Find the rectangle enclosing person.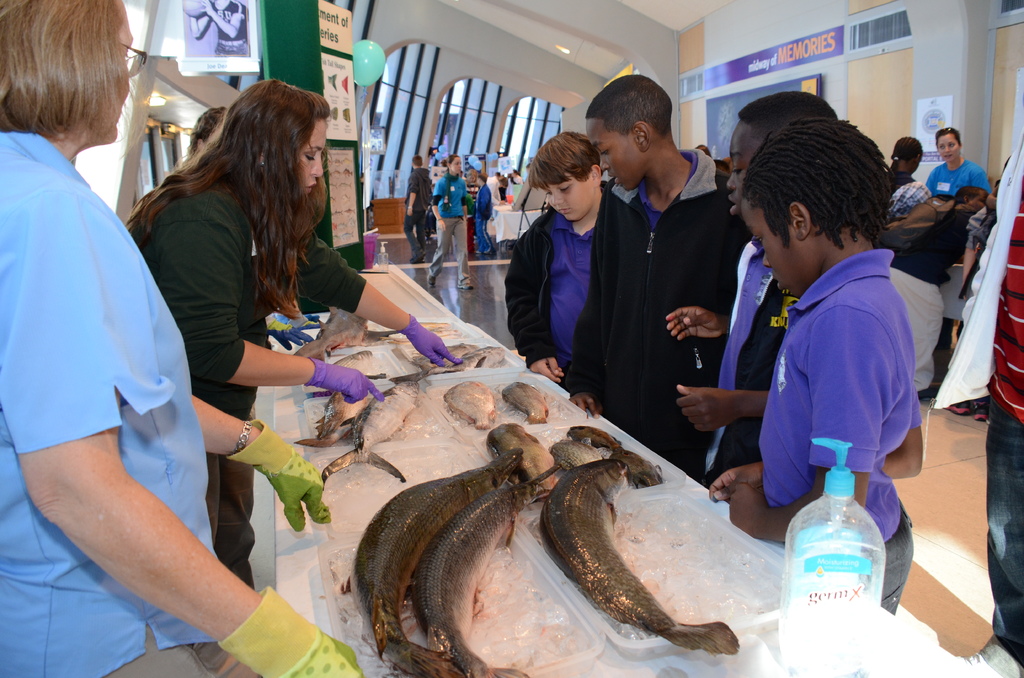
x1=924, y1=129, x2=993, y2=232.
